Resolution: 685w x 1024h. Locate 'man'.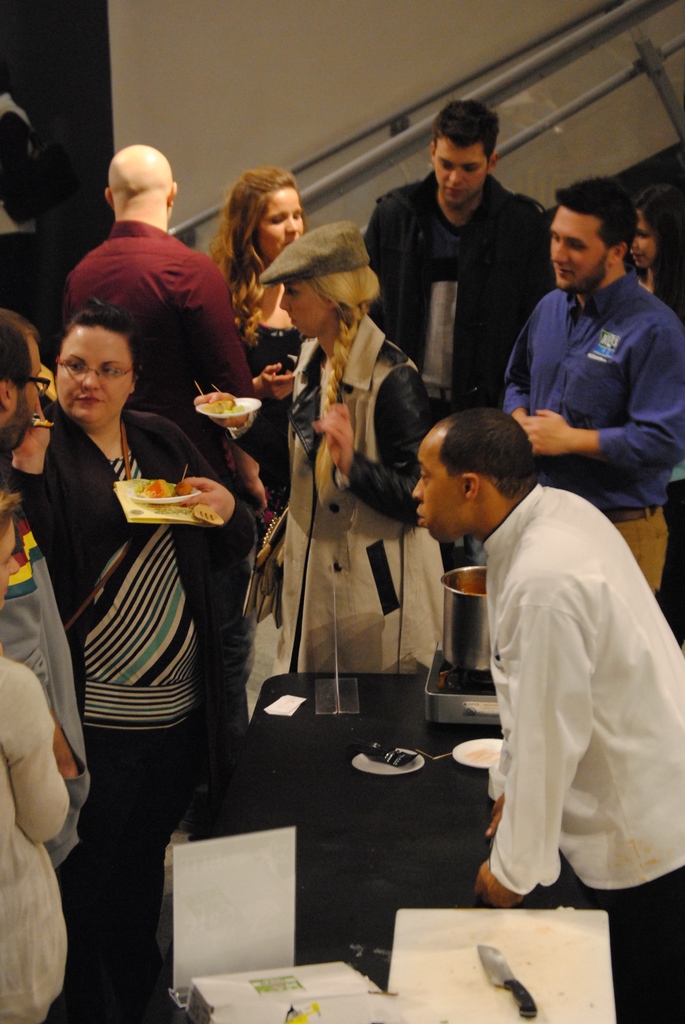
bbox=[499, 173, 684, 590].
